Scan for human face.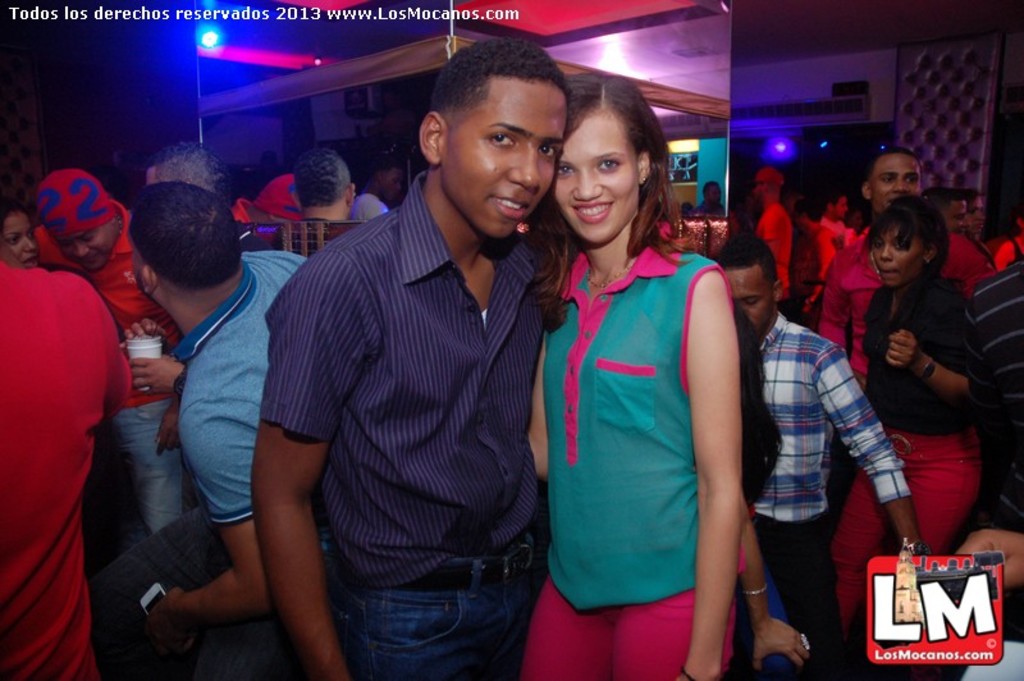
Scan result: detection(940, 198, 969, 234).
